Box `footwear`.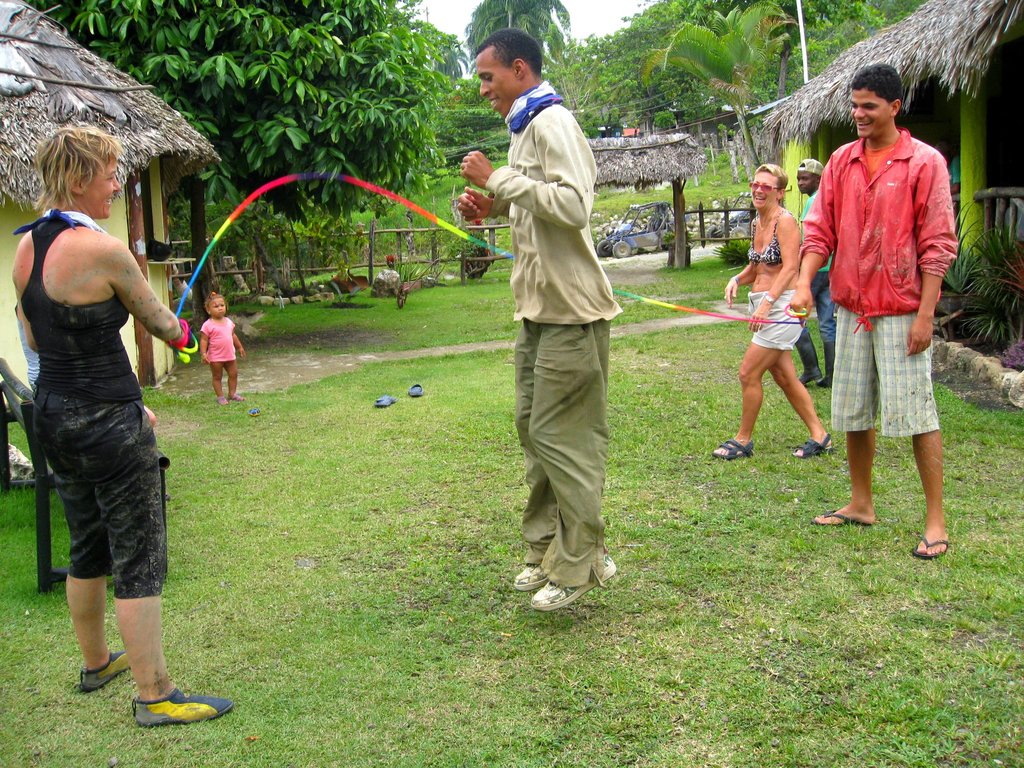
left=250, top=408, right=262, bottom=418.
